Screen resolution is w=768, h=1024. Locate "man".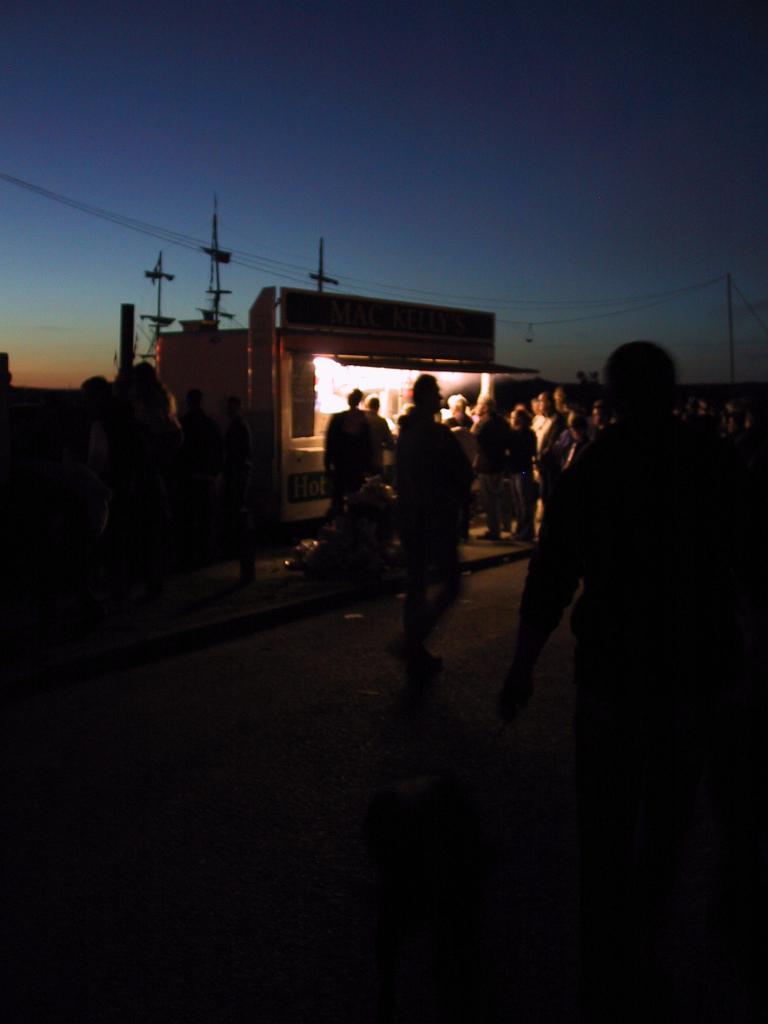
rect(492, 333, 767, 1023).
